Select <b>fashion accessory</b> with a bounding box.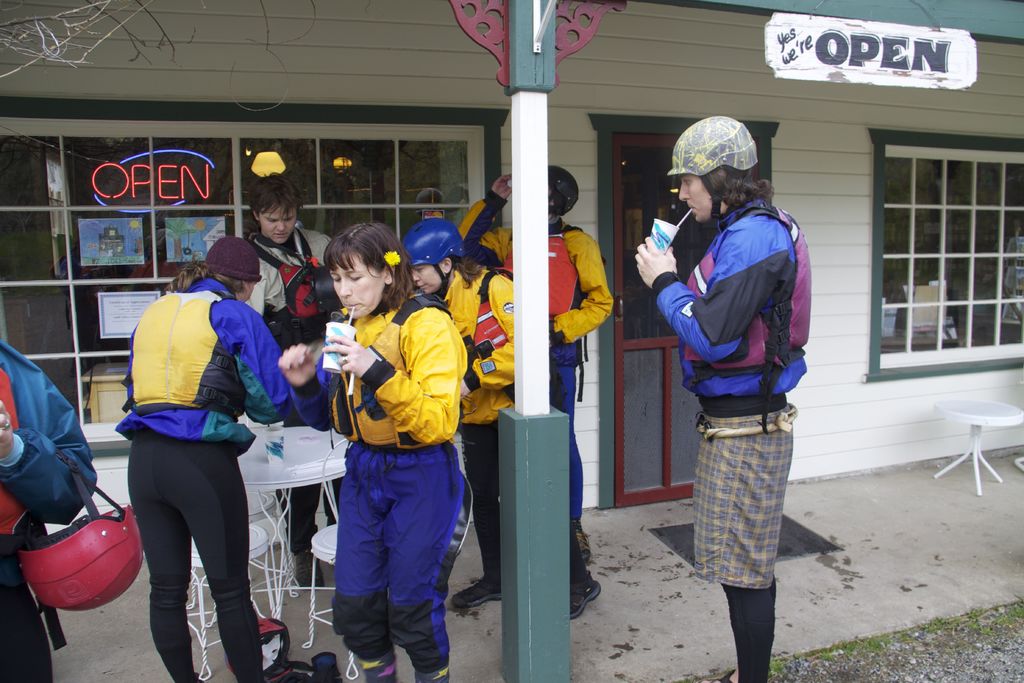
241,226,355,319.
